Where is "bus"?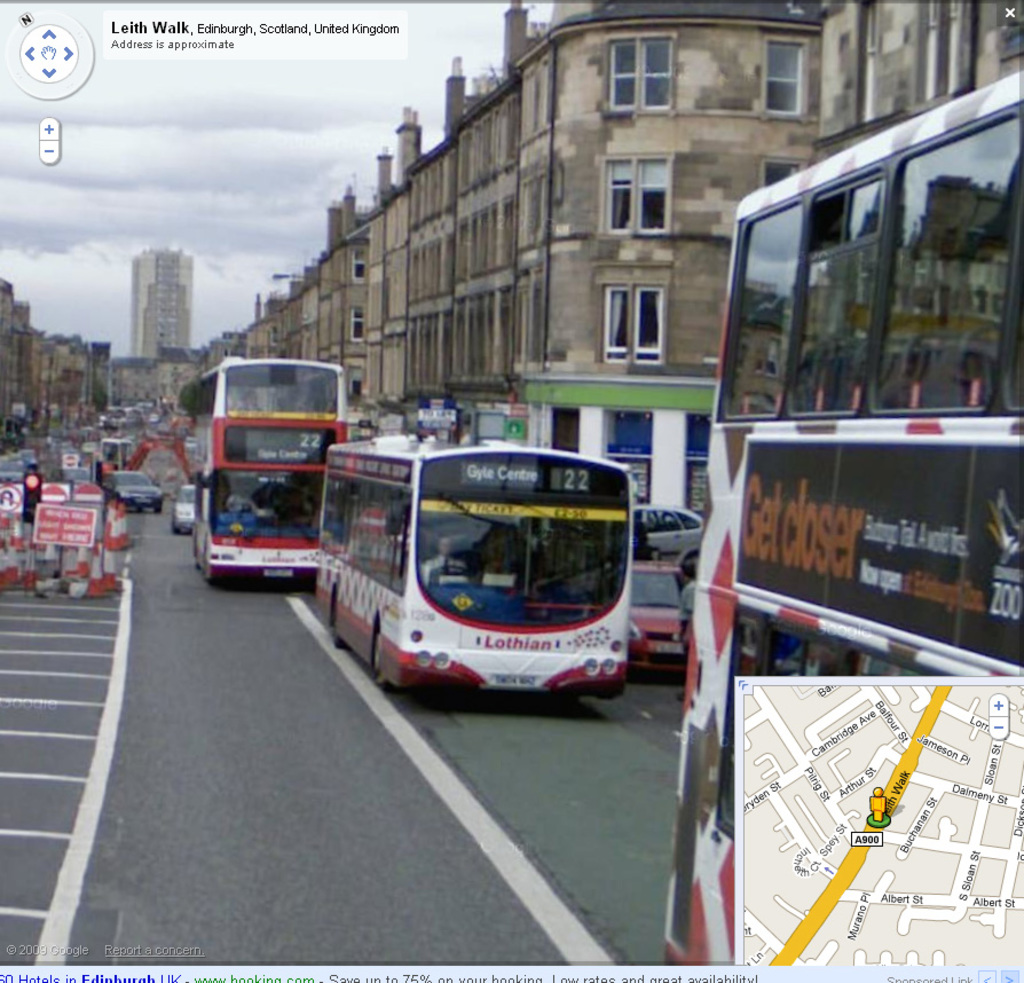
x1=313 y1=424 x2=645 y2=689.
